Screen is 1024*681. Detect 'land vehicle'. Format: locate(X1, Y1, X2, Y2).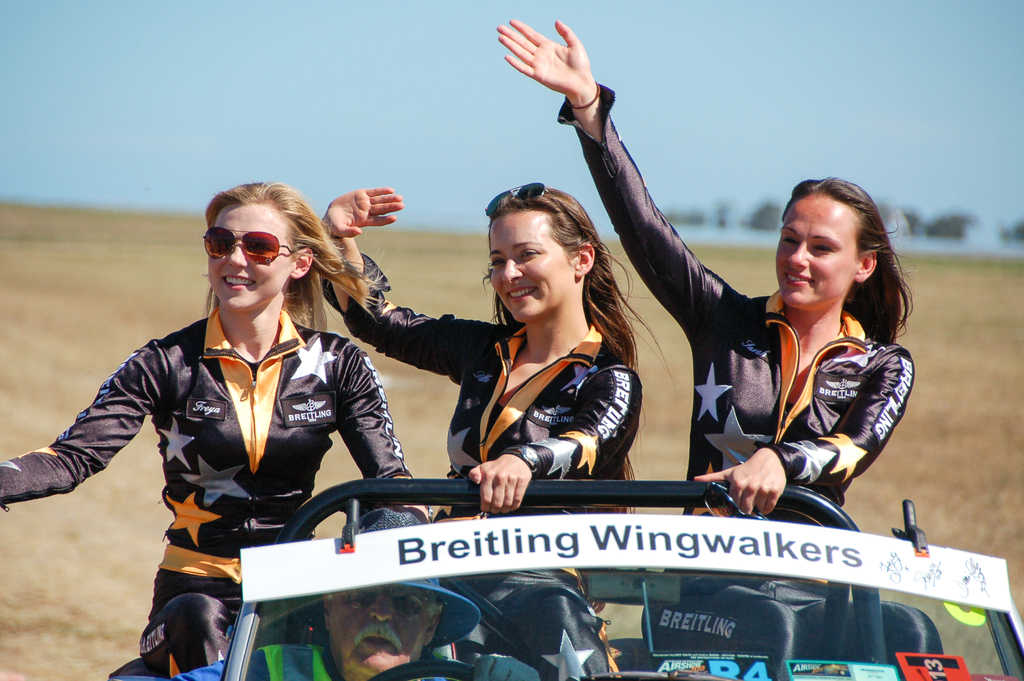
locate(159, 475, 1000, 680).
